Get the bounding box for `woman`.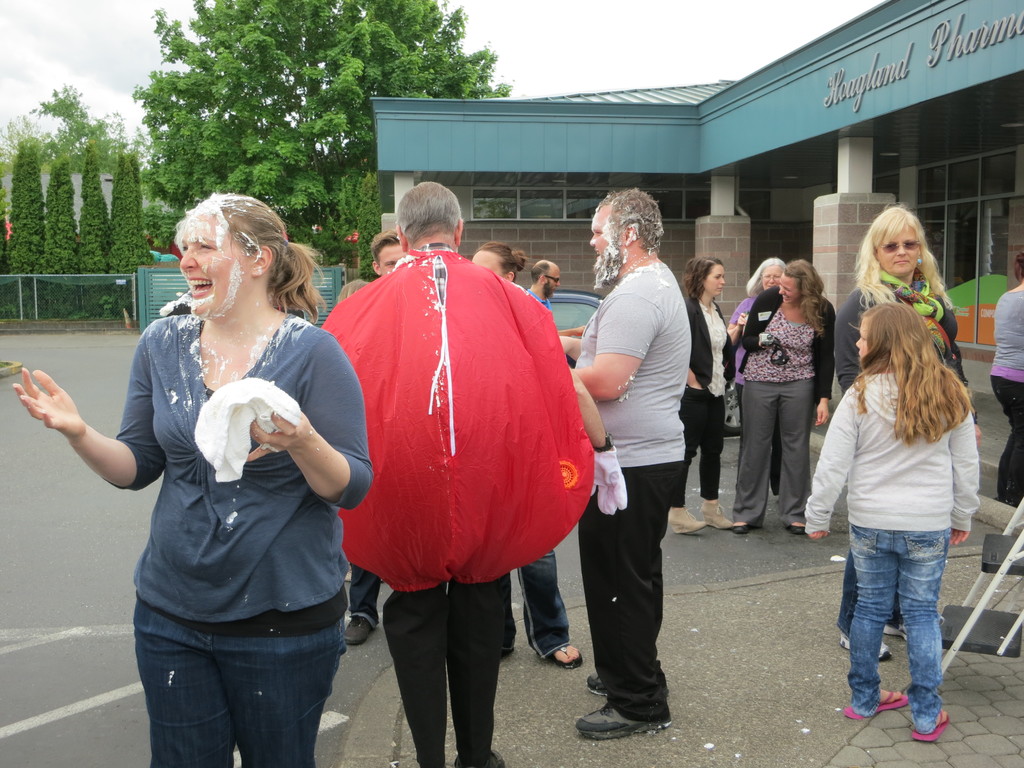
x1=727, y1=255, x2=838, y2=533.
